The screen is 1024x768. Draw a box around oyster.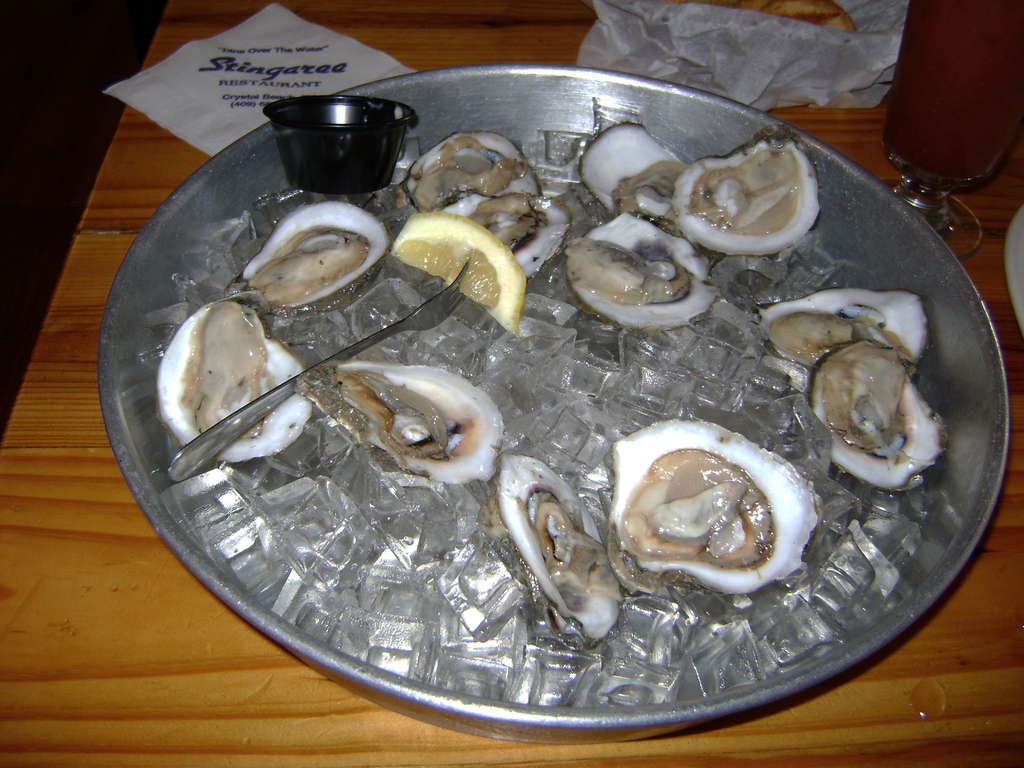
668/132/820/252.
